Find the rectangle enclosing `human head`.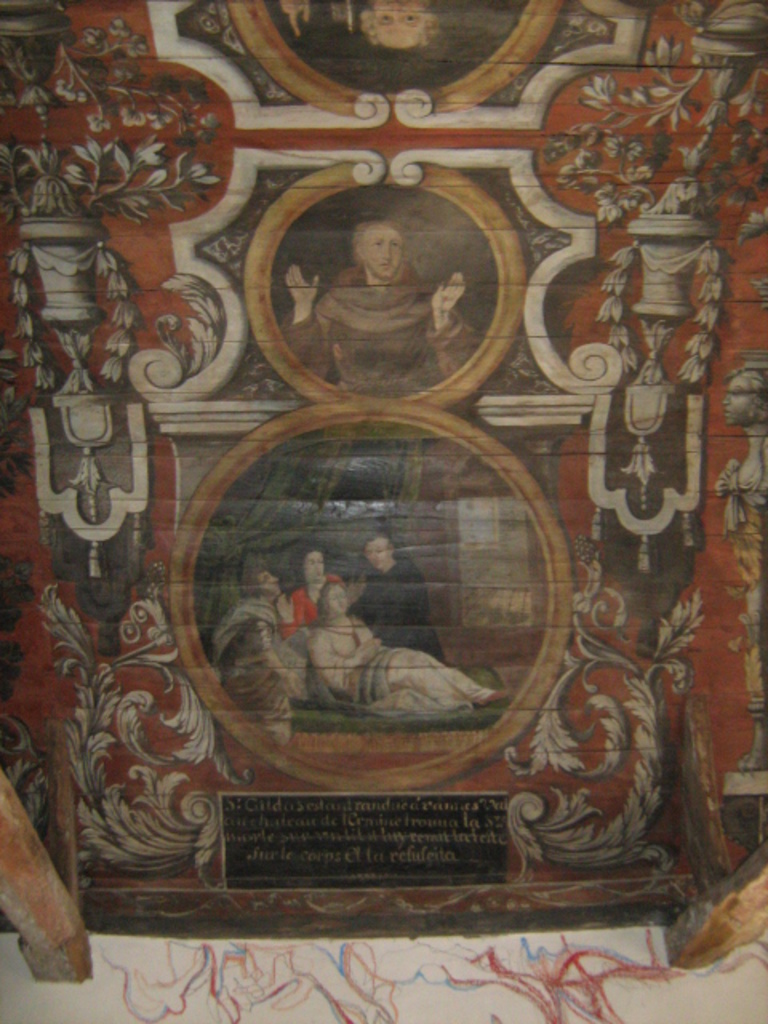
[x1=243, y1=570, x2=282, y2=605].
